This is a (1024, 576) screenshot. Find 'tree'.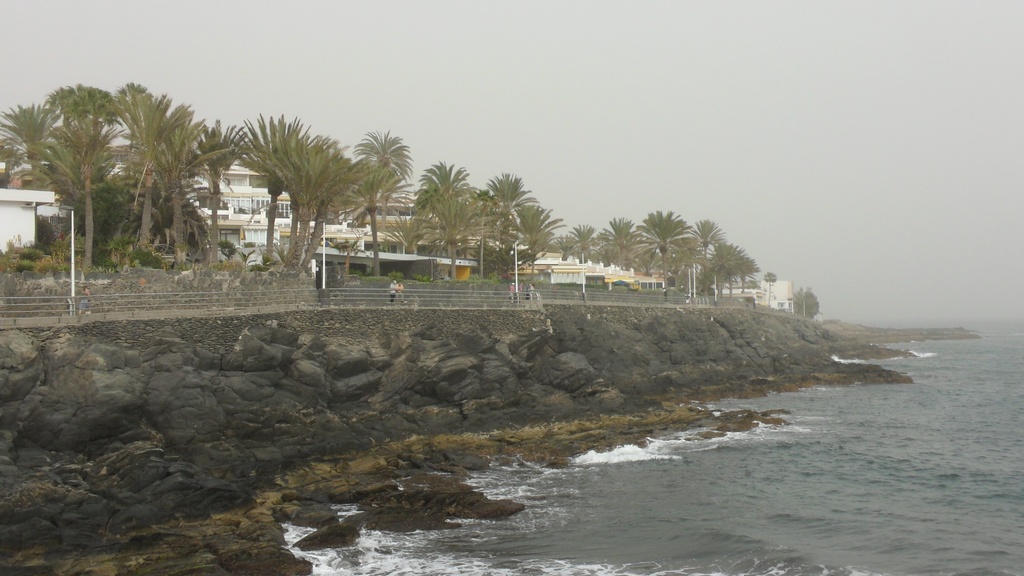
Bounding box: 584,198,653,264.
